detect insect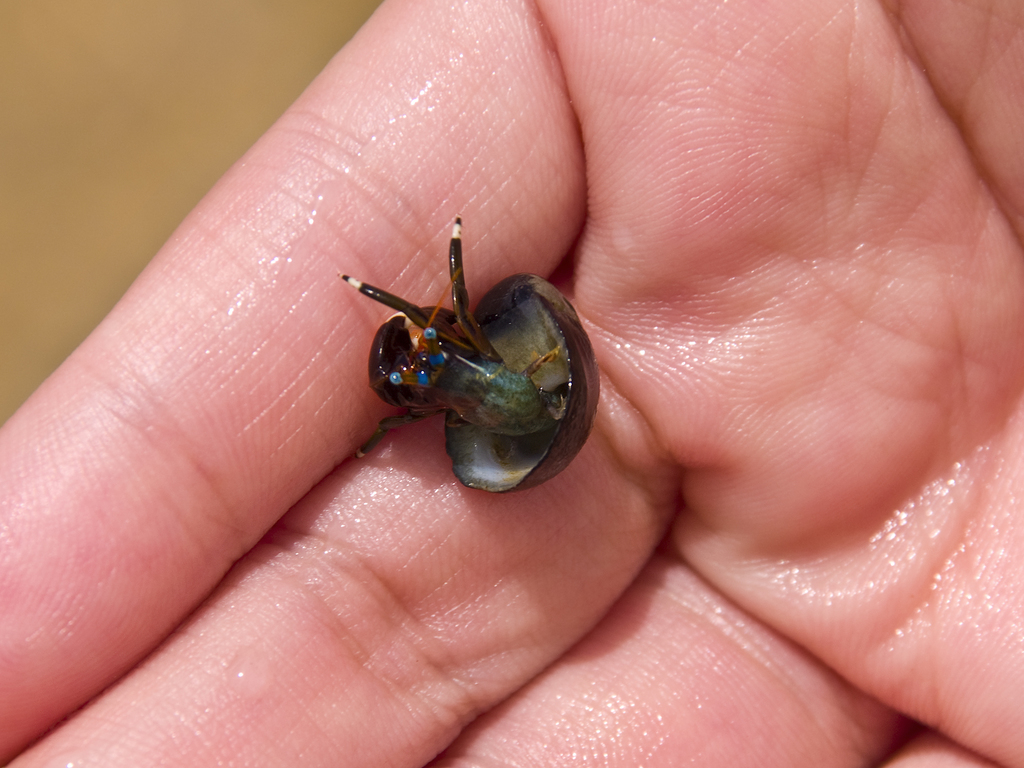
(left=334, top=216, right=607, bottom=497)
